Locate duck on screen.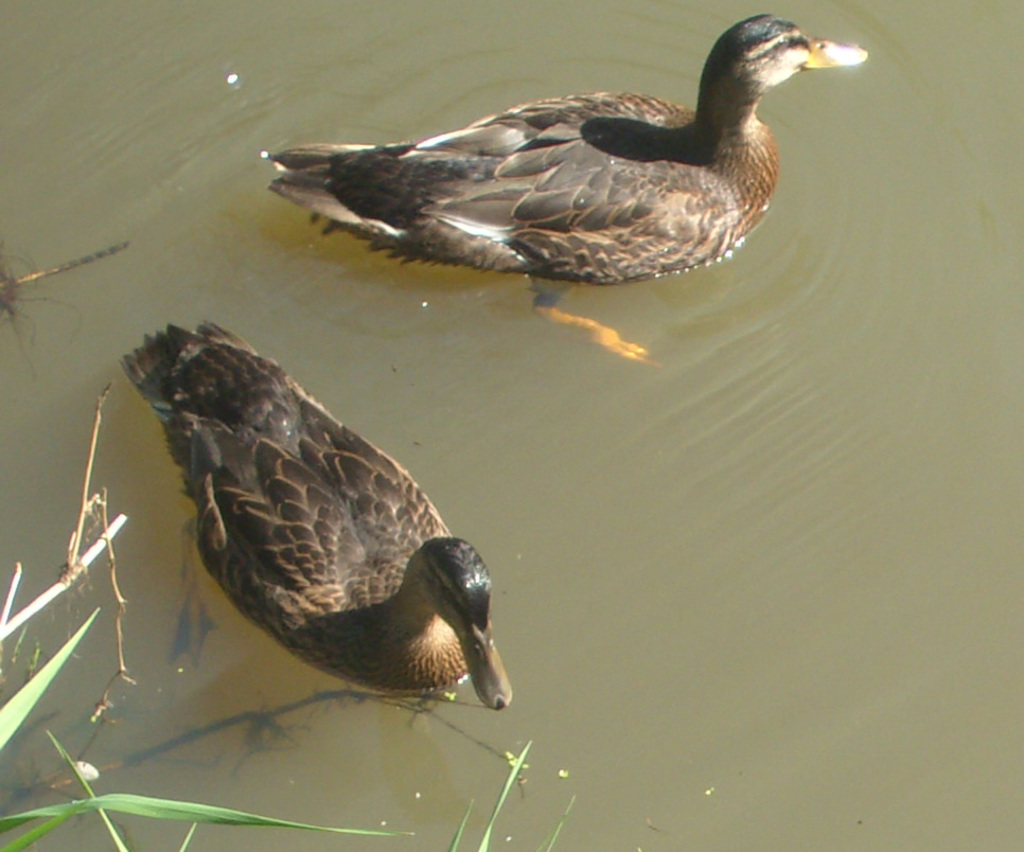
On screen at BBox(119, 304, 536, 720).
